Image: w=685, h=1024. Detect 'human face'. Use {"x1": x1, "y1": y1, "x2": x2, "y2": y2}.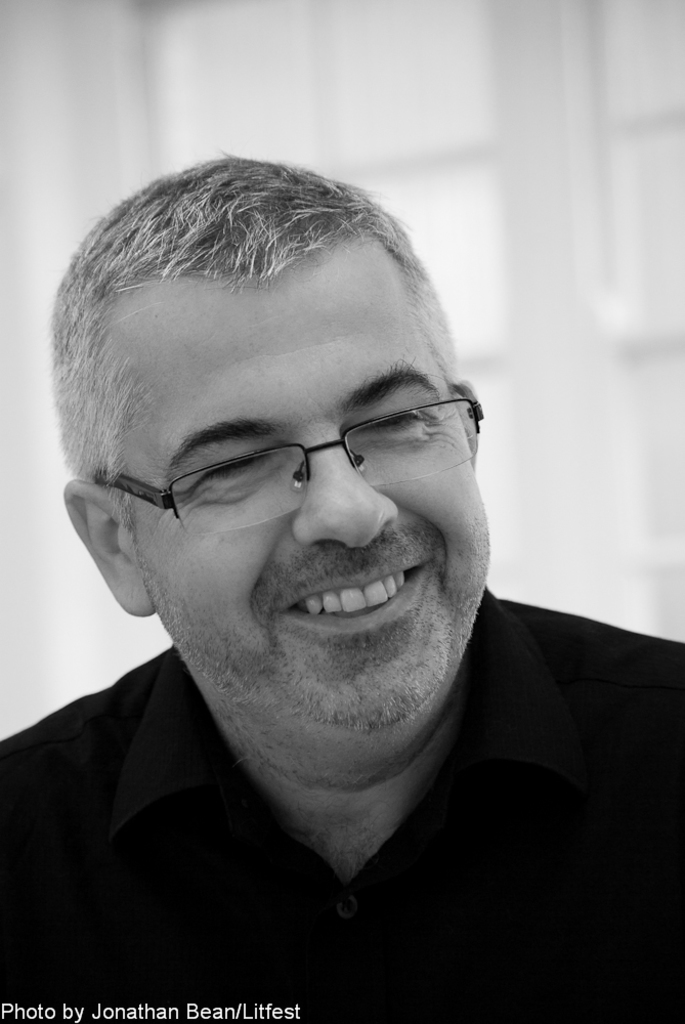
{"x1": 130, "y1": 233, "x2": 507, "y2": 746}.
